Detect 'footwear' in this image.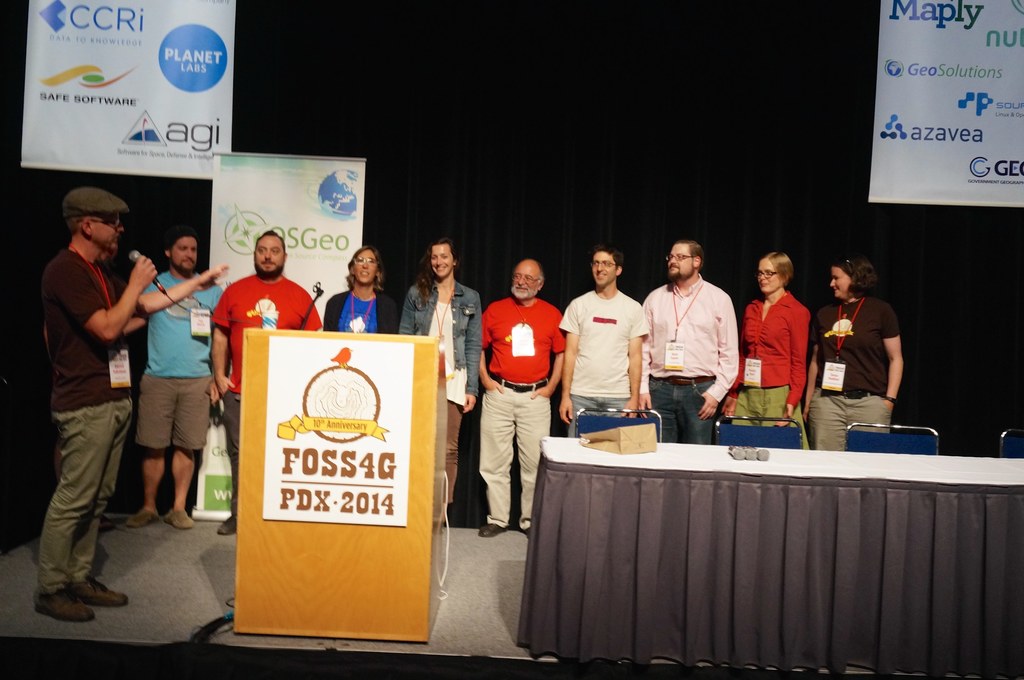
Detection: pyautogui.locateOnScreen(33, 590, 94, 621).
